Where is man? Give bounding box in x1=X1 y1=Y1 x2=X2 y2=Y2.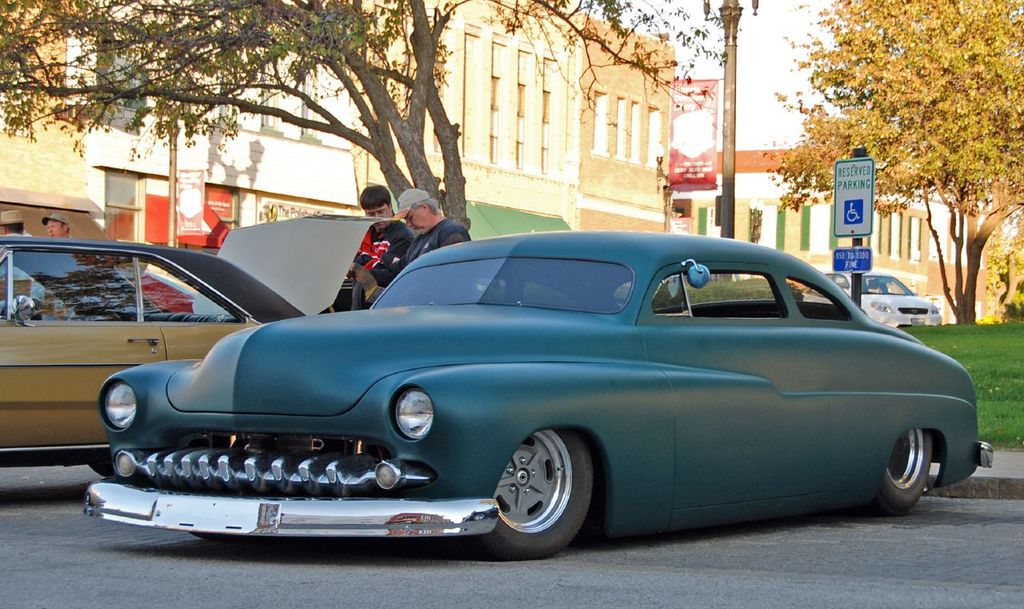
x1=350 y1=179 x2=413 y2=307.
